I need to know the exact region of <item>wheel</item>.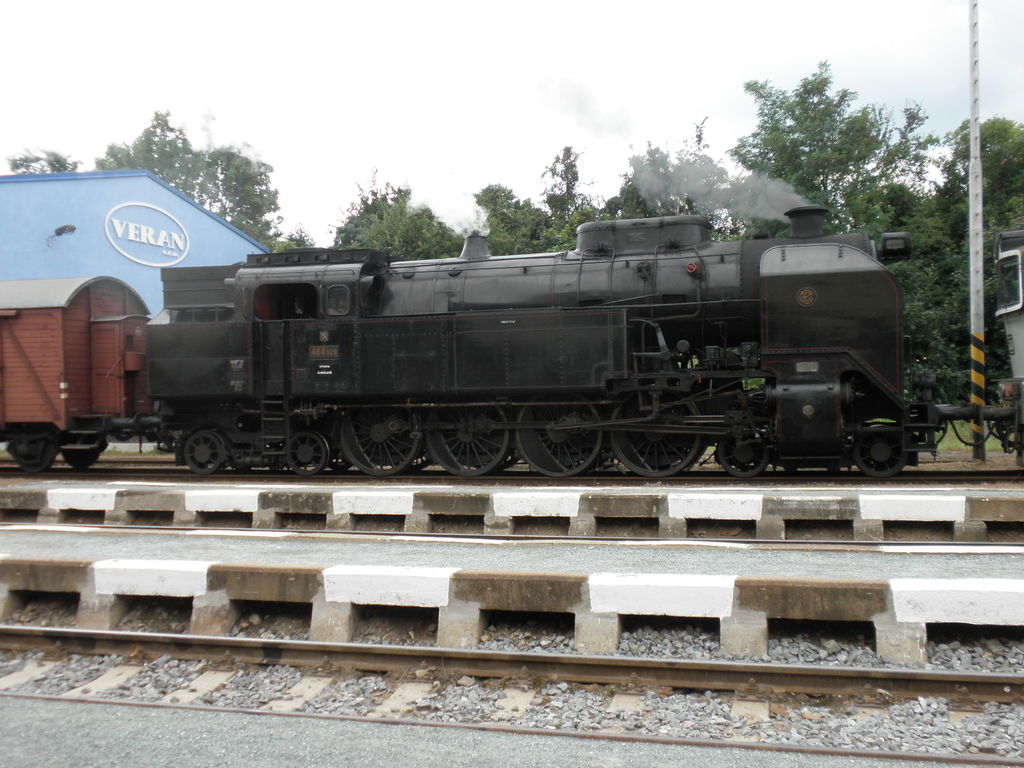
Region: [left=0, top=436, right=54, bottom=476].
